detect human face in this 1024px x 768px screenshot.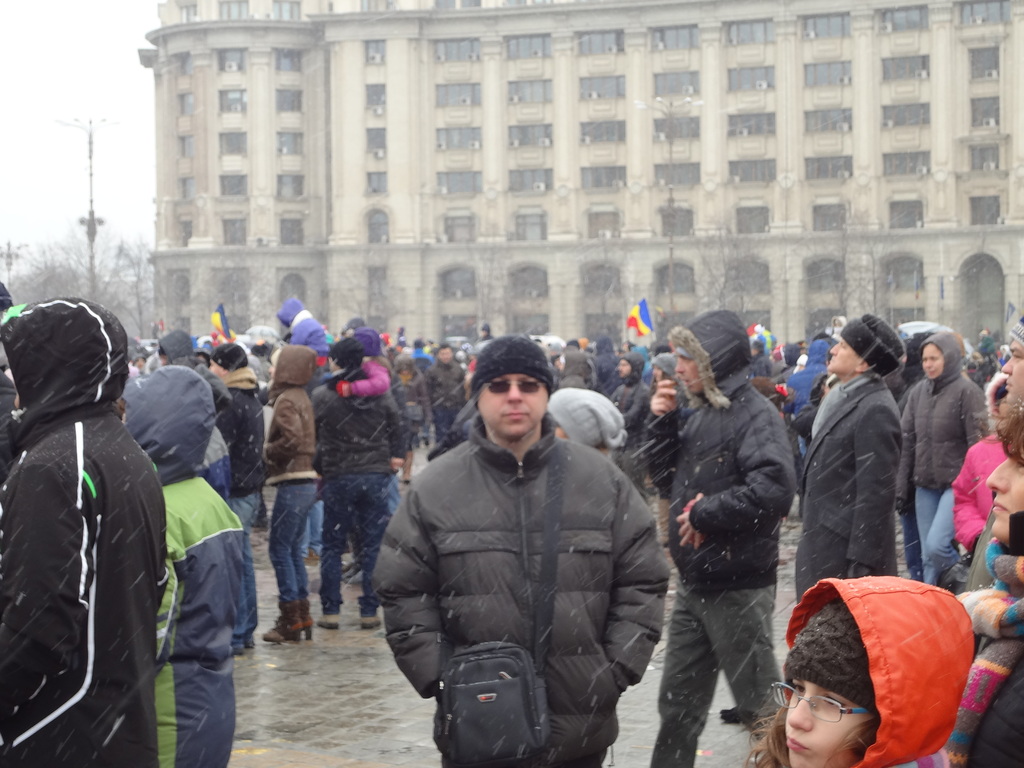
Detection: [784, 682, 862, 767].
